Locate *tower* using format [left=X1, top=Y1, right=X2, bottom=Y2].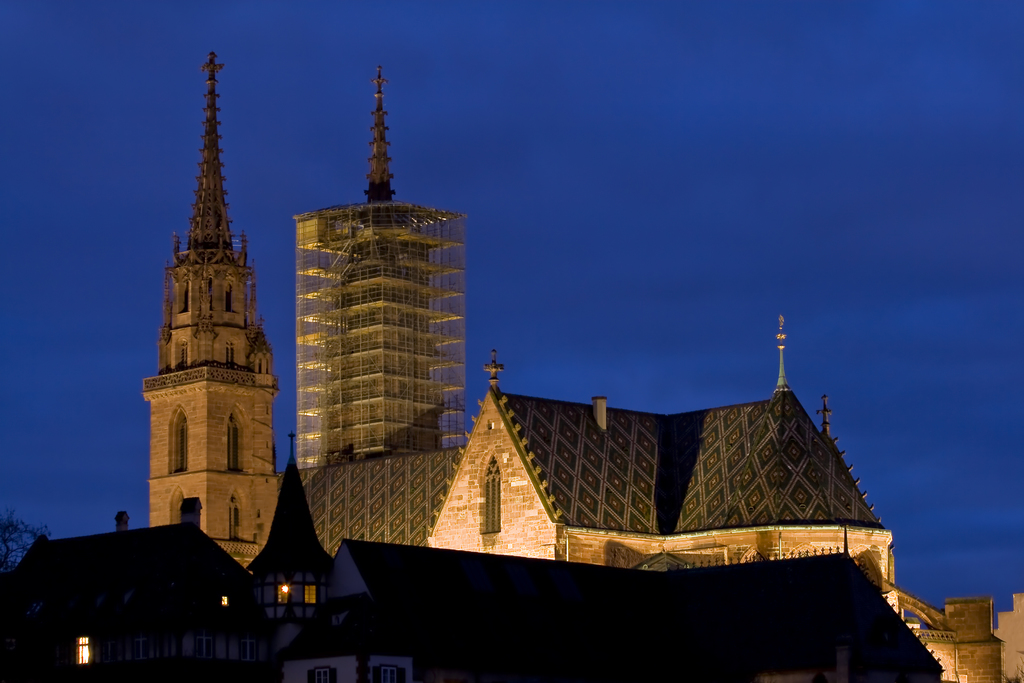
[left=294, top=58, right=465, bottom=478].
